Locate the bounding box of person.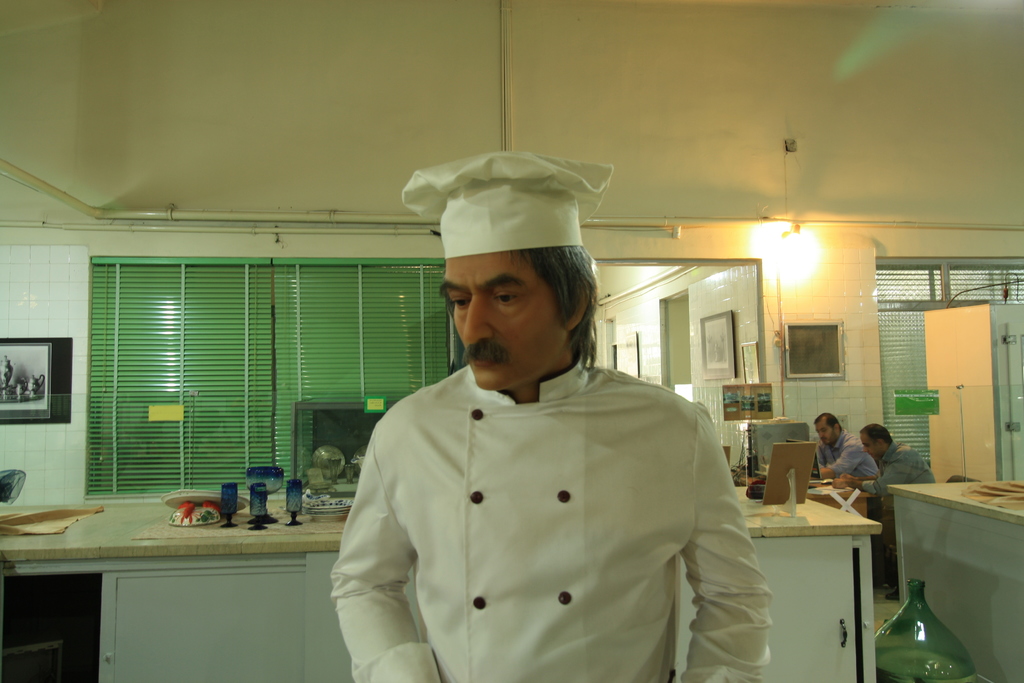
Bounding box: region(791, 403, 894, 497).
